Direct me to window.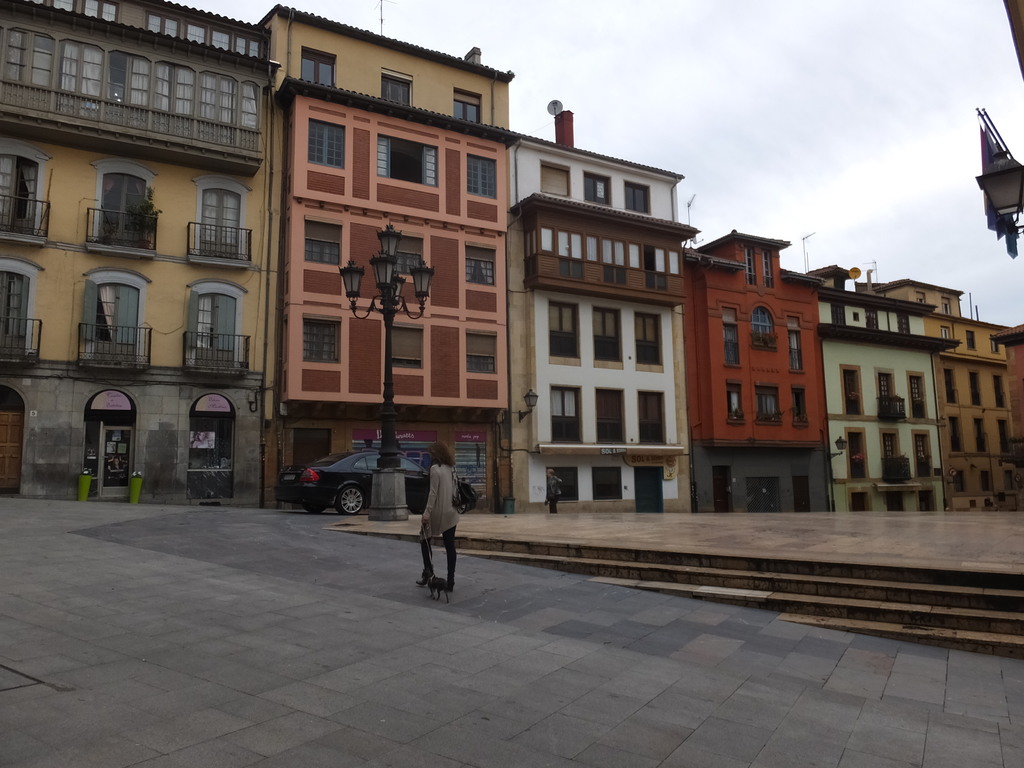
Direction: Rect(452, 89, 482, 120).
